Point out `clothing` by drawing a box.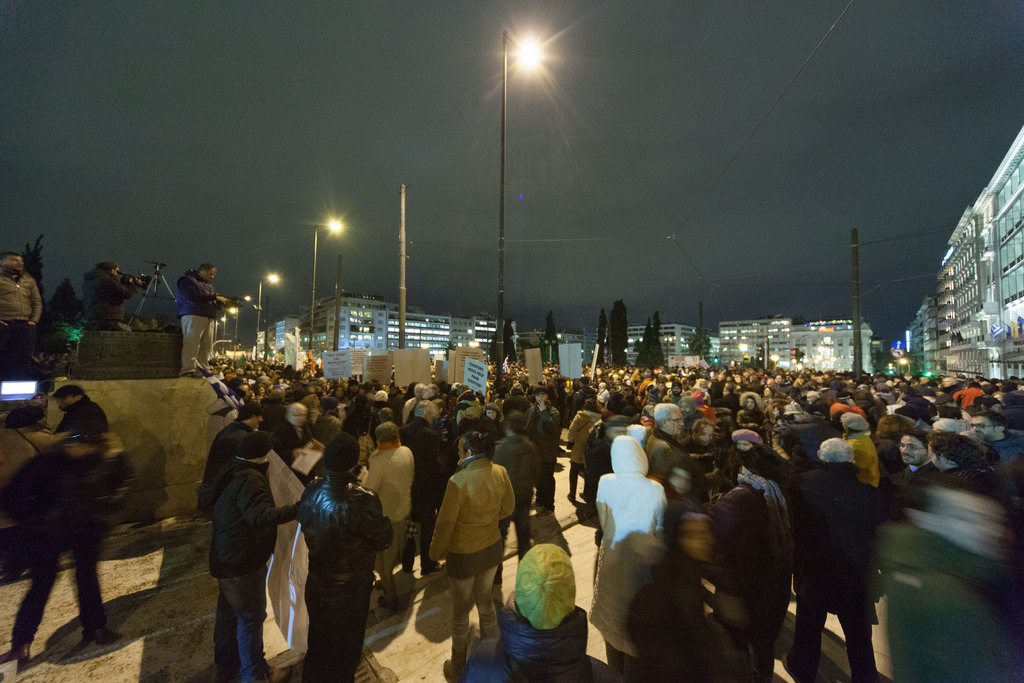
bbox(978, 428, 1023, 462).
